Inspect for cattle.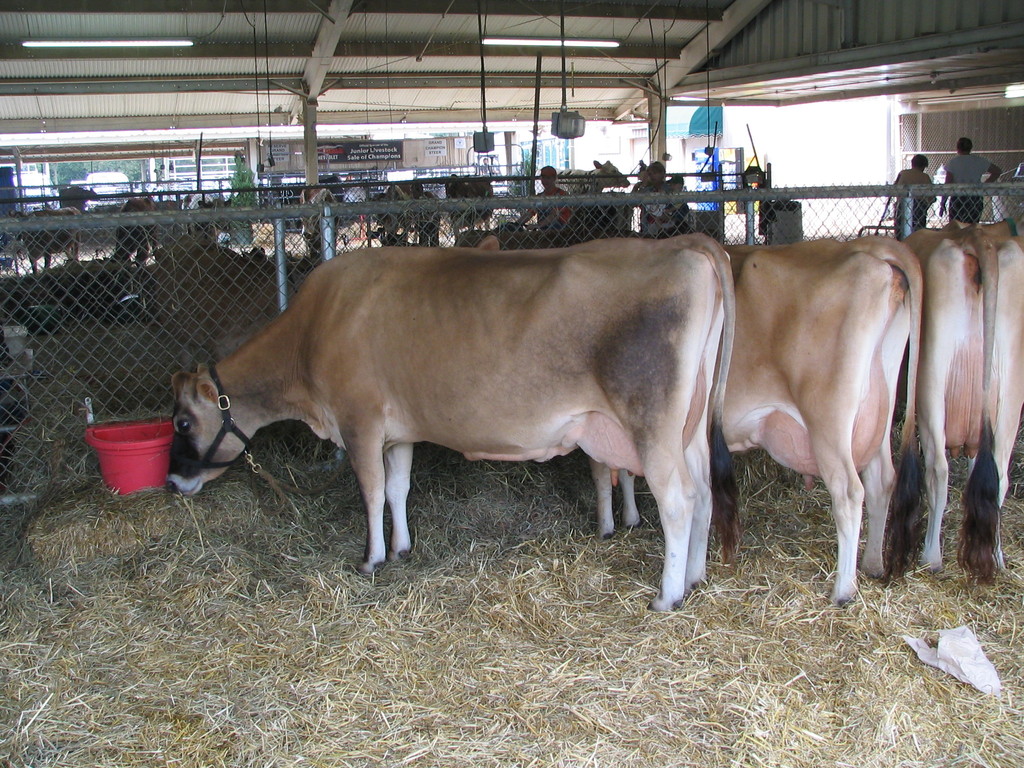
Inspection: box=[12, 209, 81, 278].
